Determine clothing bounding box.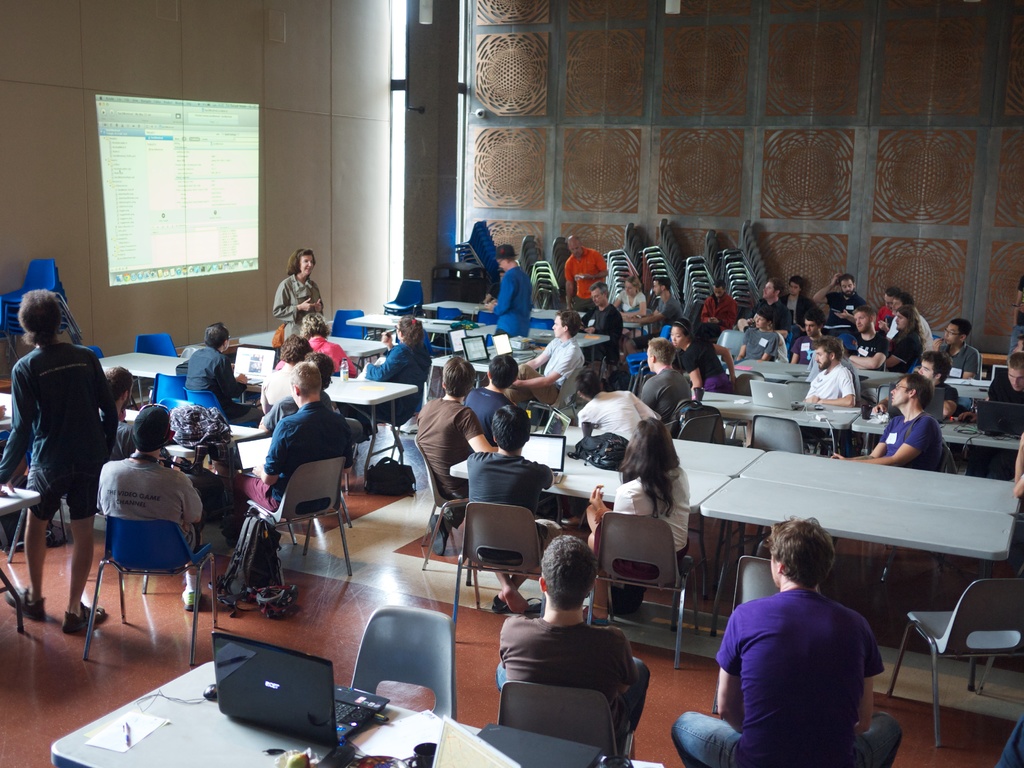
Determined: pyautogui.locateOnScreen(757, 297, 796, 331).
